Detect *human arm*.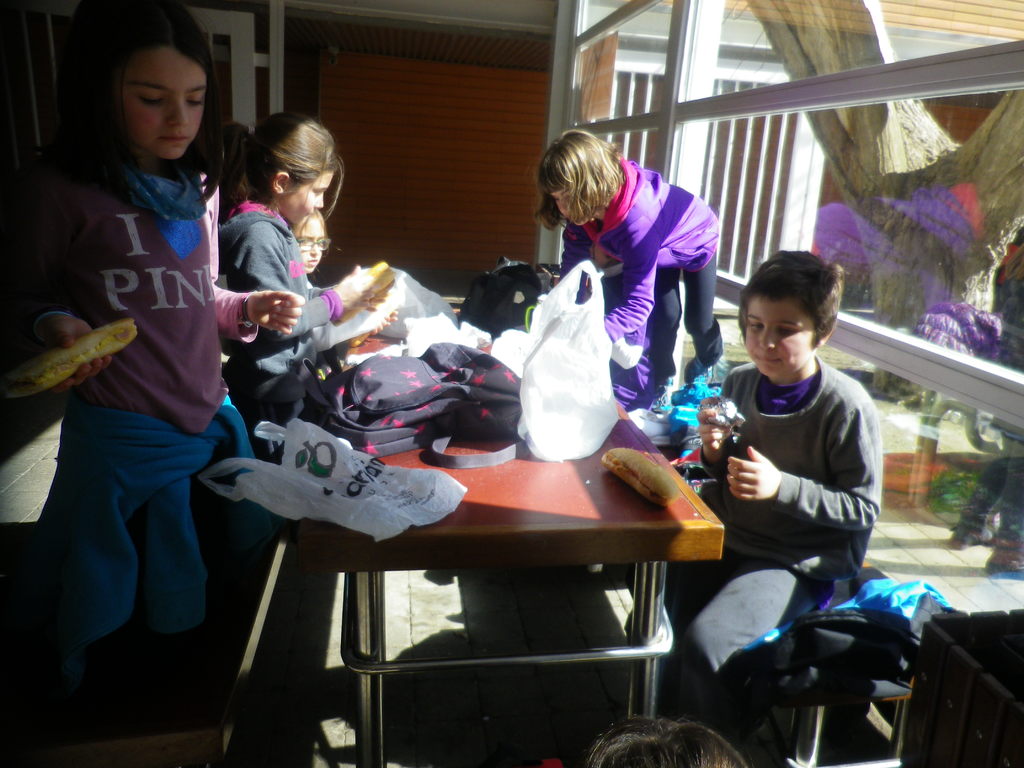
Detected at (x1=596, y1=225, x2=659, y2=337).
